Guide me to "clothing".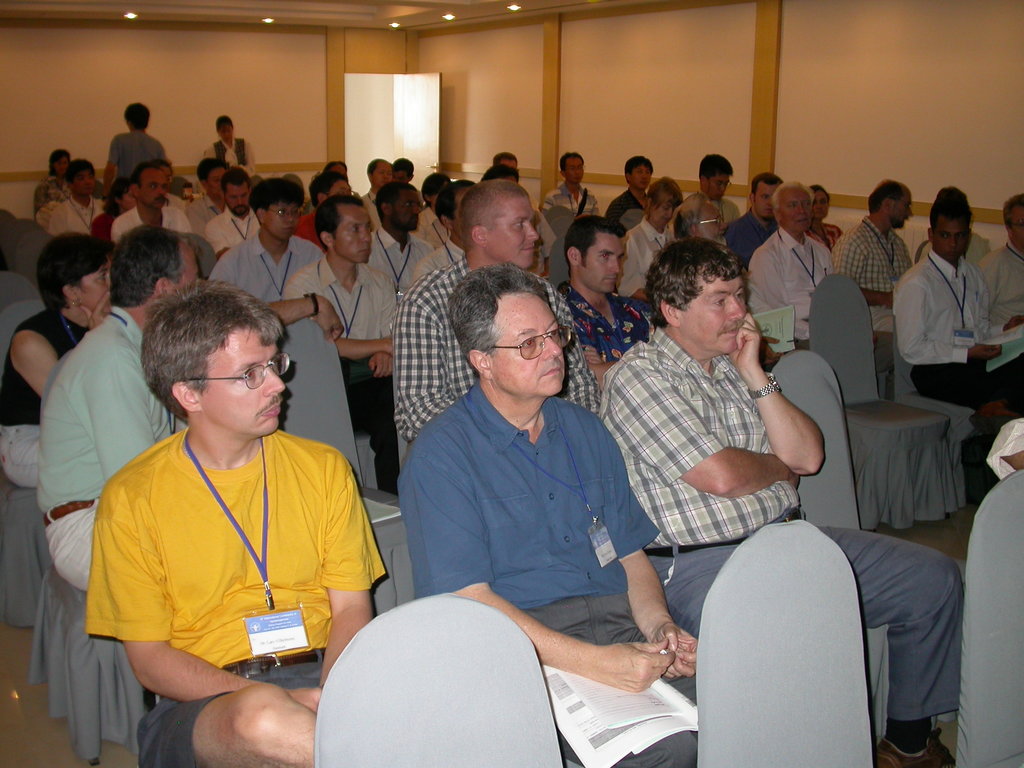
Guidance: <box>287,255,404,479</box>.
